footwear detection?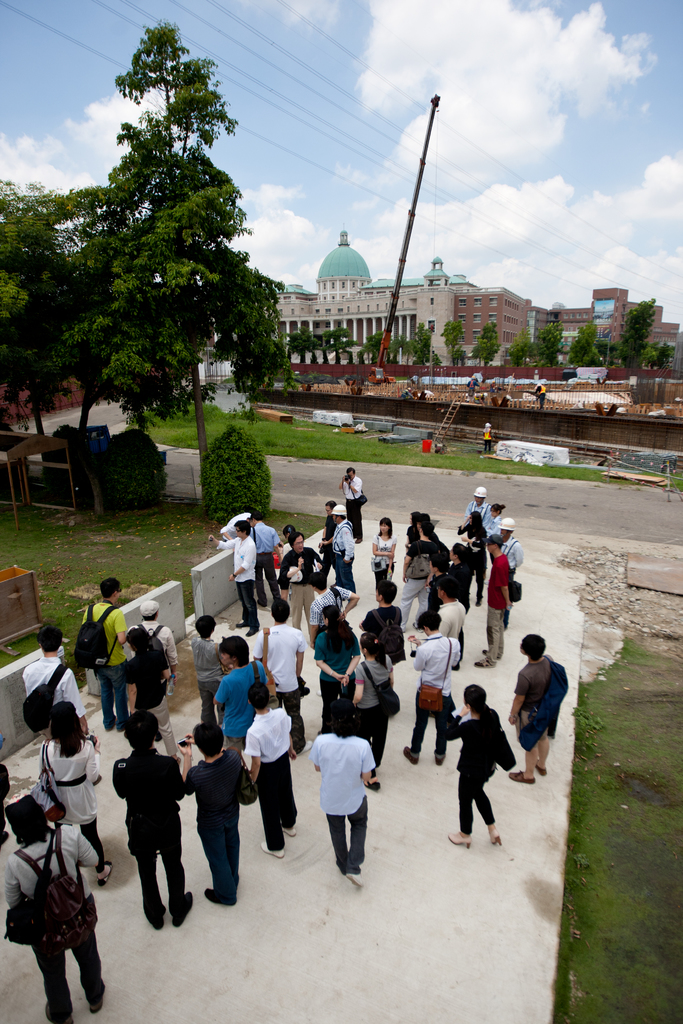
rect(179, 892, 193, 925)
